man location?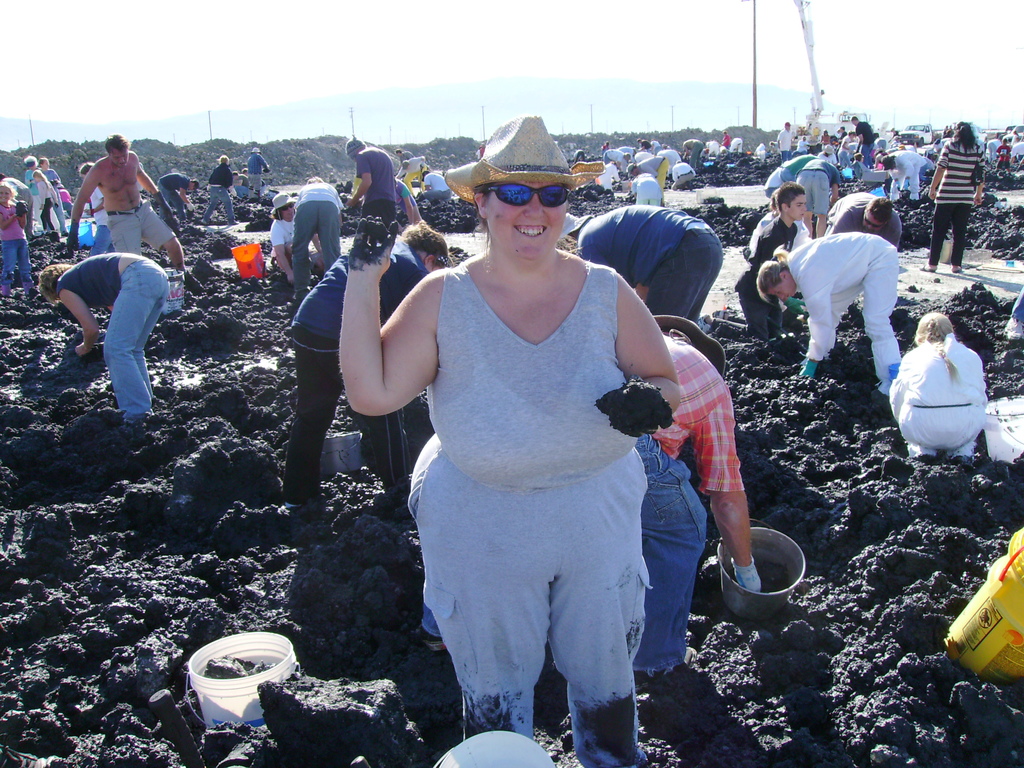
BBox(345, 134, 397, 227)
